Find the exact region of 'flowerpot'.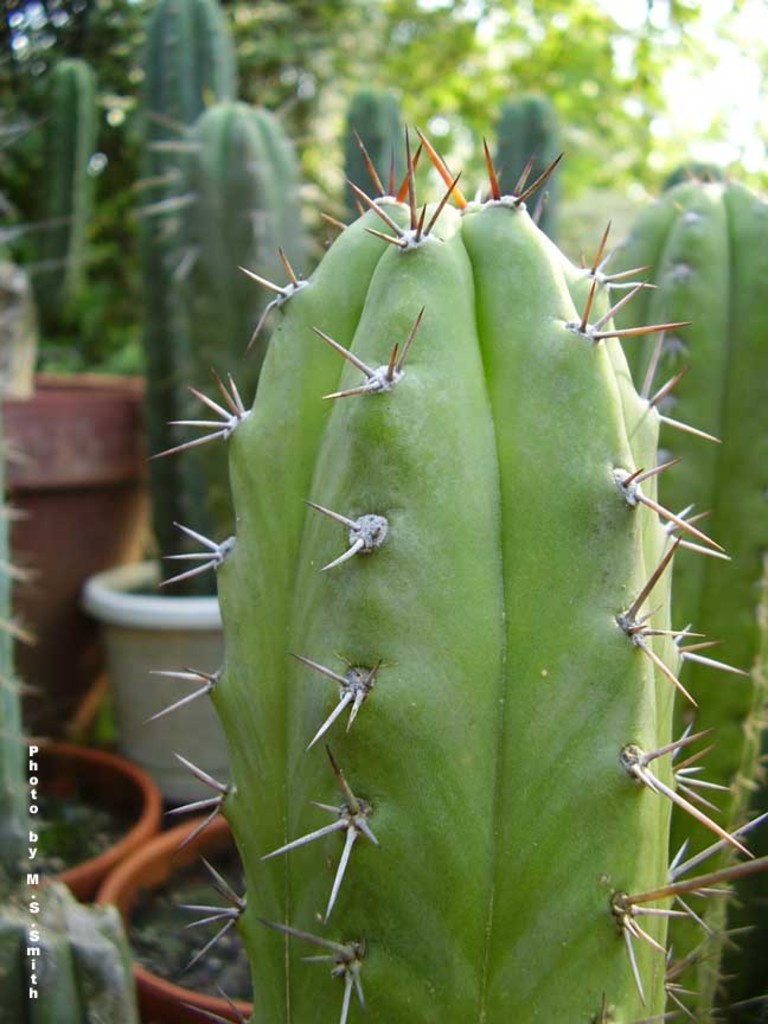
Exact region: [x1=75, y1=549, x2=231, y2=808].
